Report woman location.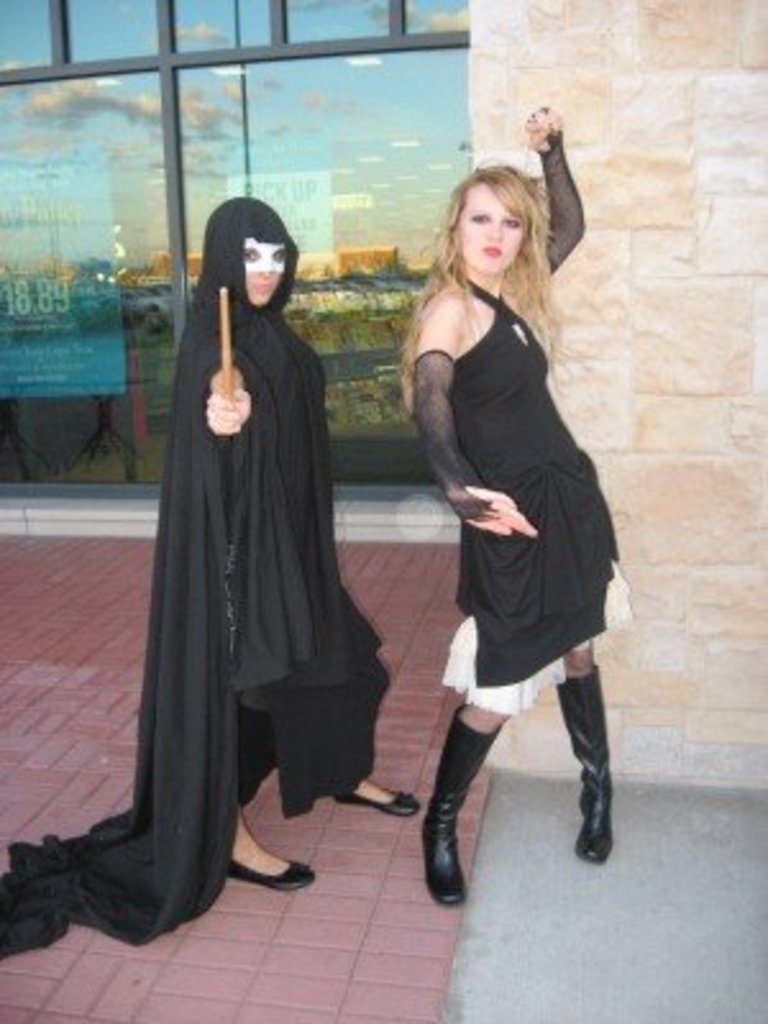
Report: x1=64 y1=205 x2=381 y2=909.
